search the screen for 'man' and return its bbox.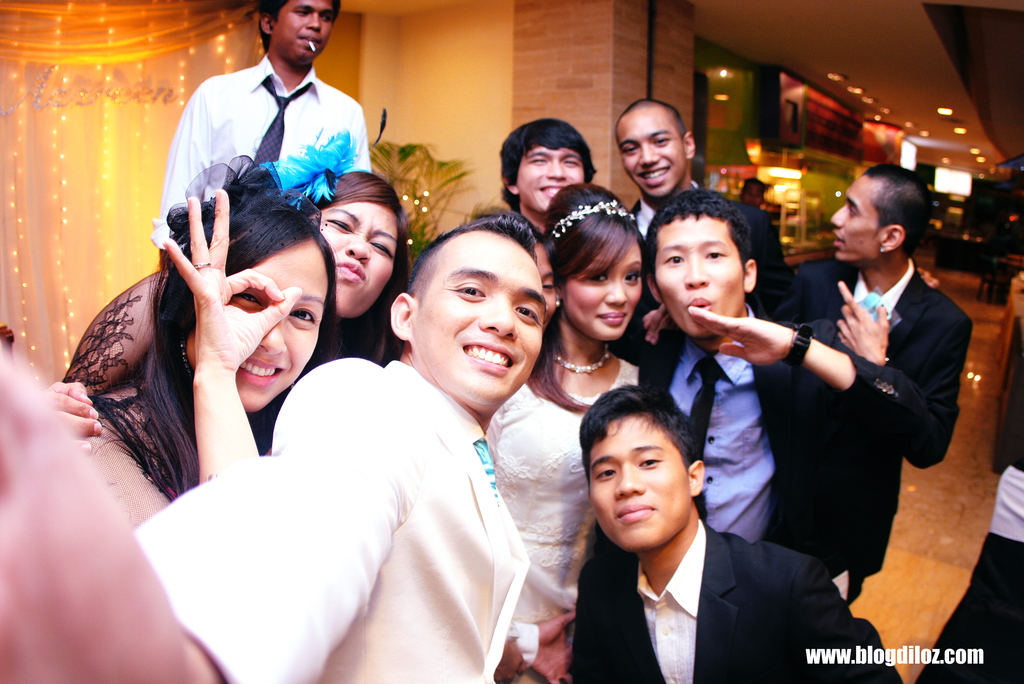
Found: 494,117,596,287.
